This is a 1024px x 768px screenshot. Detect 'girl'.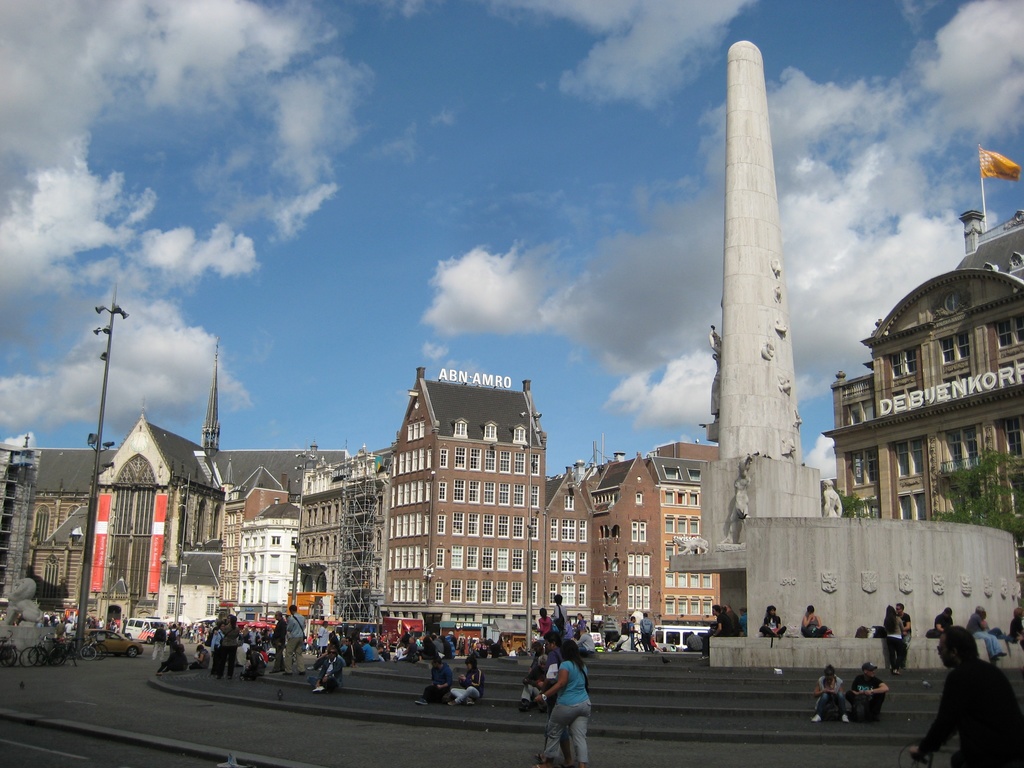
{"left": 212, "top": 616, "right": 243, "bottom": 678}.
